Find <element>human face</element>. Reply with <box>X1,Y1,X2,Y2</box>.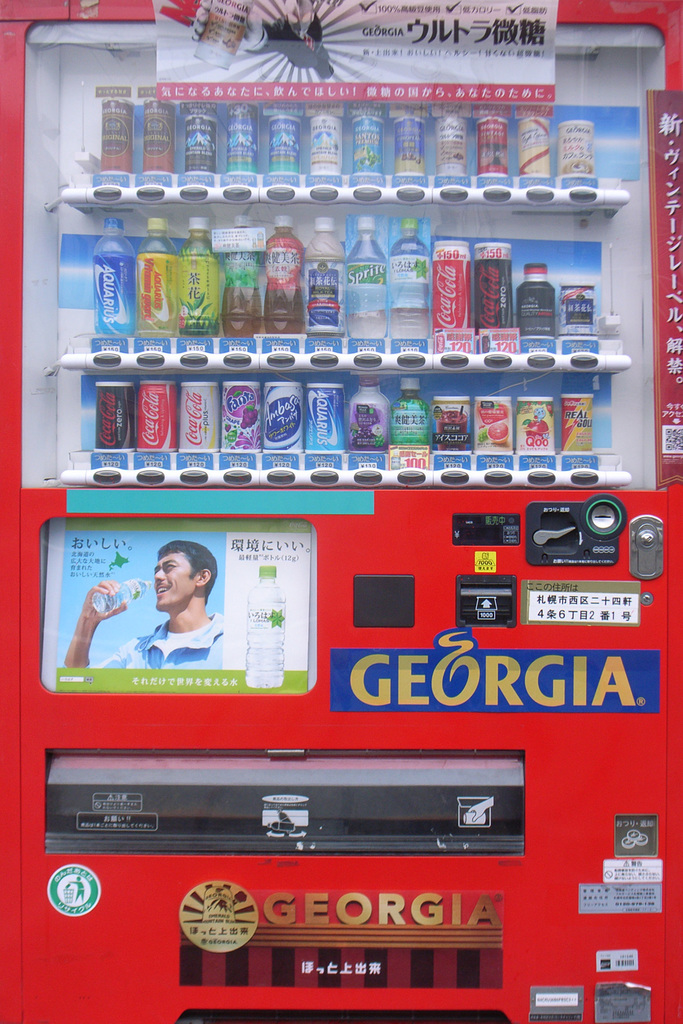
<box>157,554,197,606</box>.
